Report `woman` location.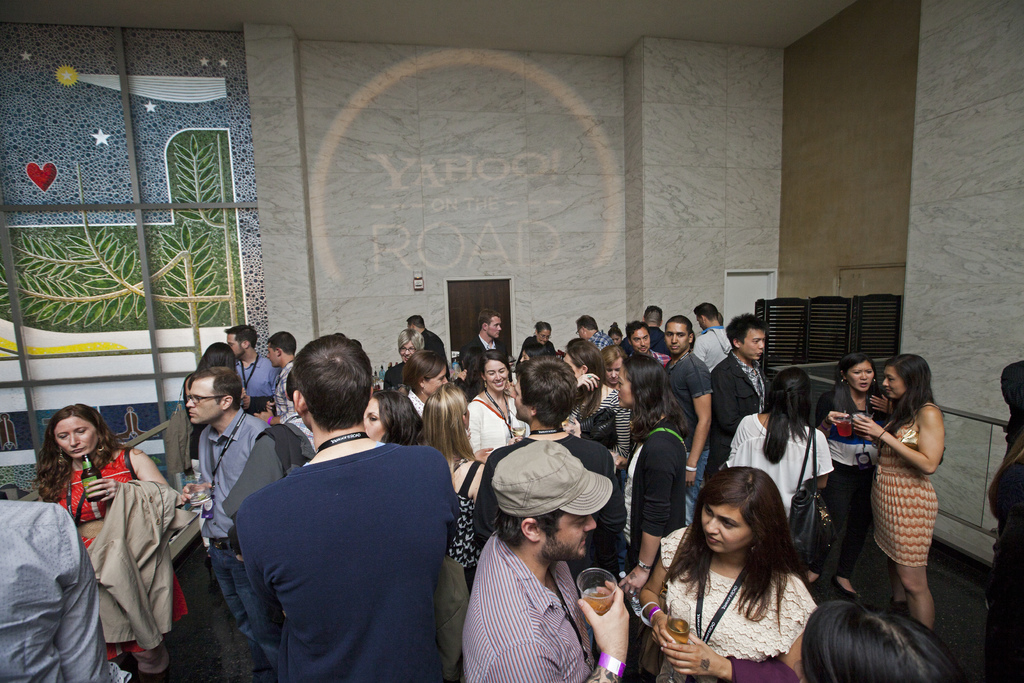
Report: [417,381,485,599].
